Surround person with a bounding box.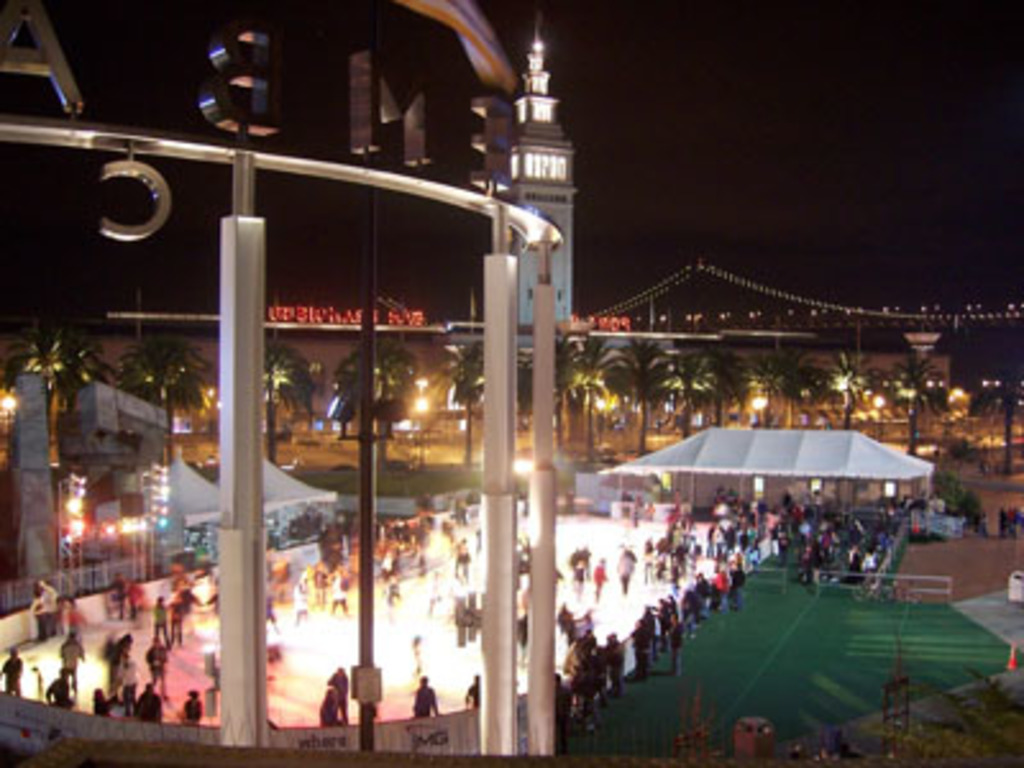
<bbox>407, 671, 448, 722</bbox>.
